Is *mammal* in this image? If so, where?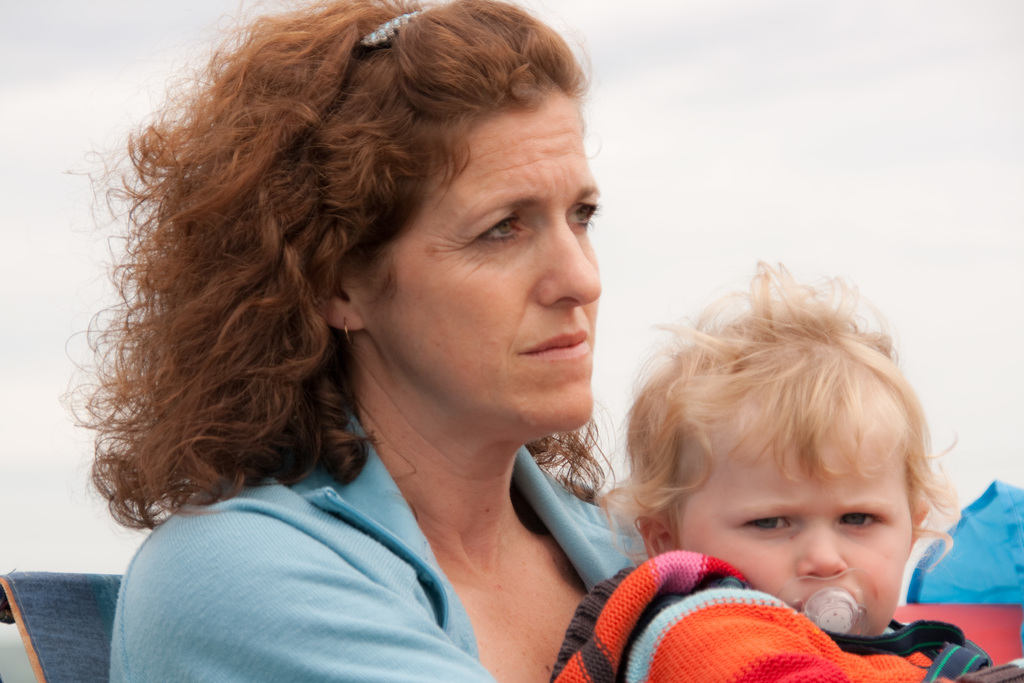
Yes, at {"x1": 542, "y1": 252, "x2": 1023, "y2": 682}.
